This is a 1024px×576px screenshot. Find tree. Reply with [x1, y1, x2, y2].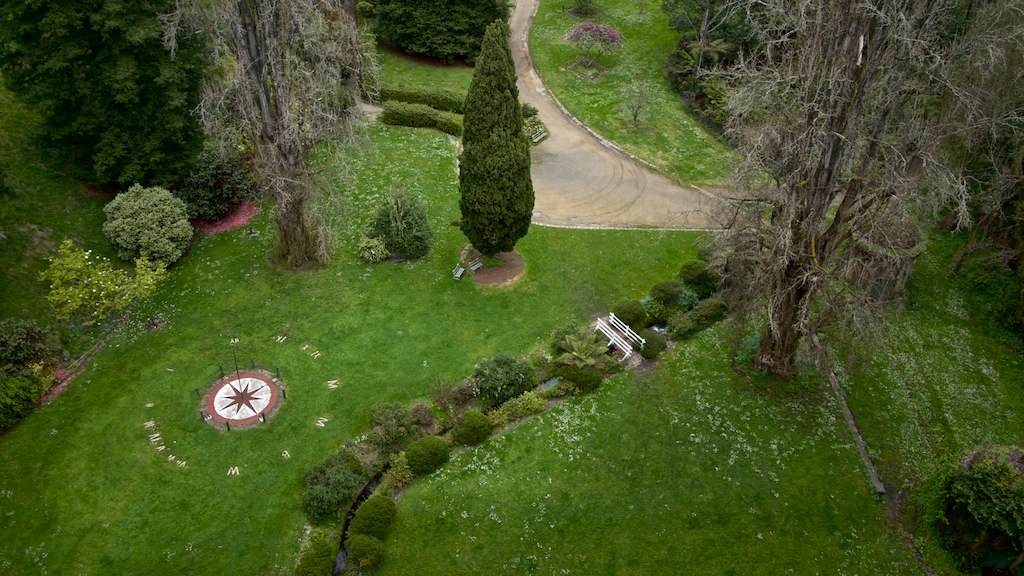
[703, 1, 963, 411].
